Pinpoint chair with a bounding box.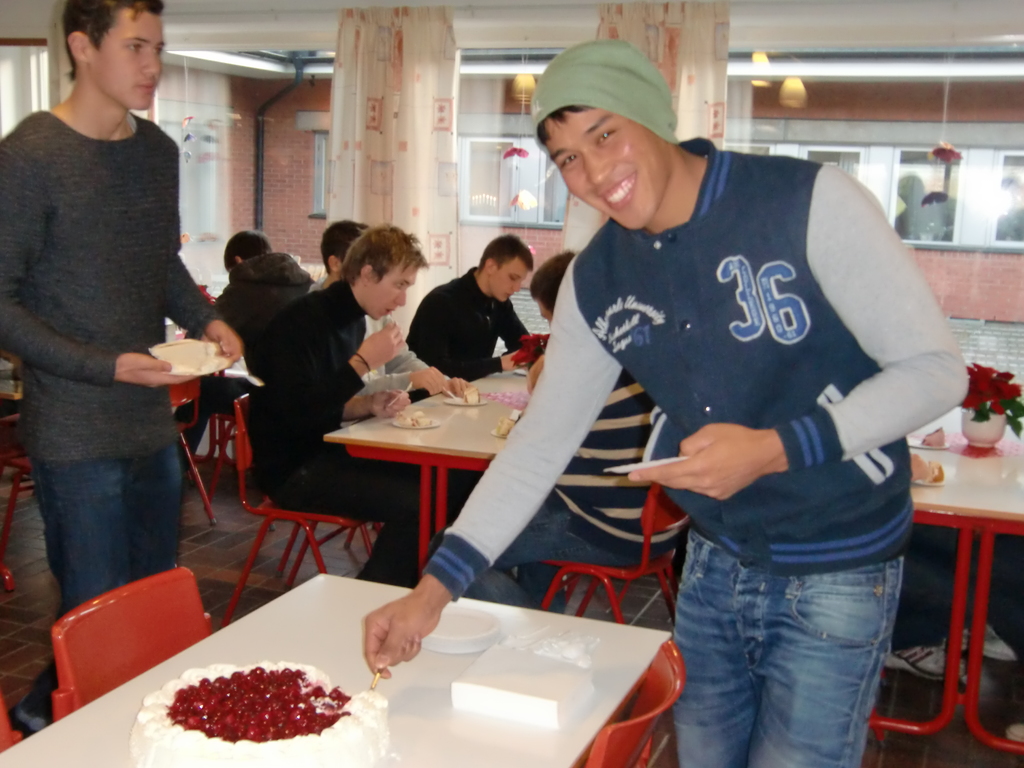
box(52, 565, 211, 724).
